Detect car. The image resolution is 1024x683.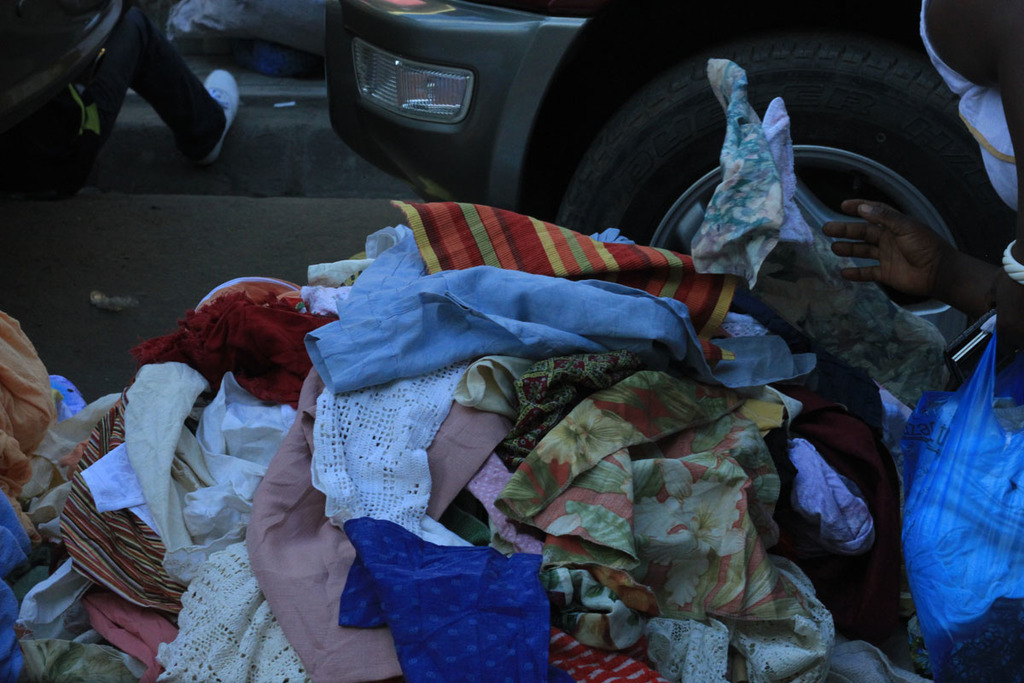
328 0 1023 335.
